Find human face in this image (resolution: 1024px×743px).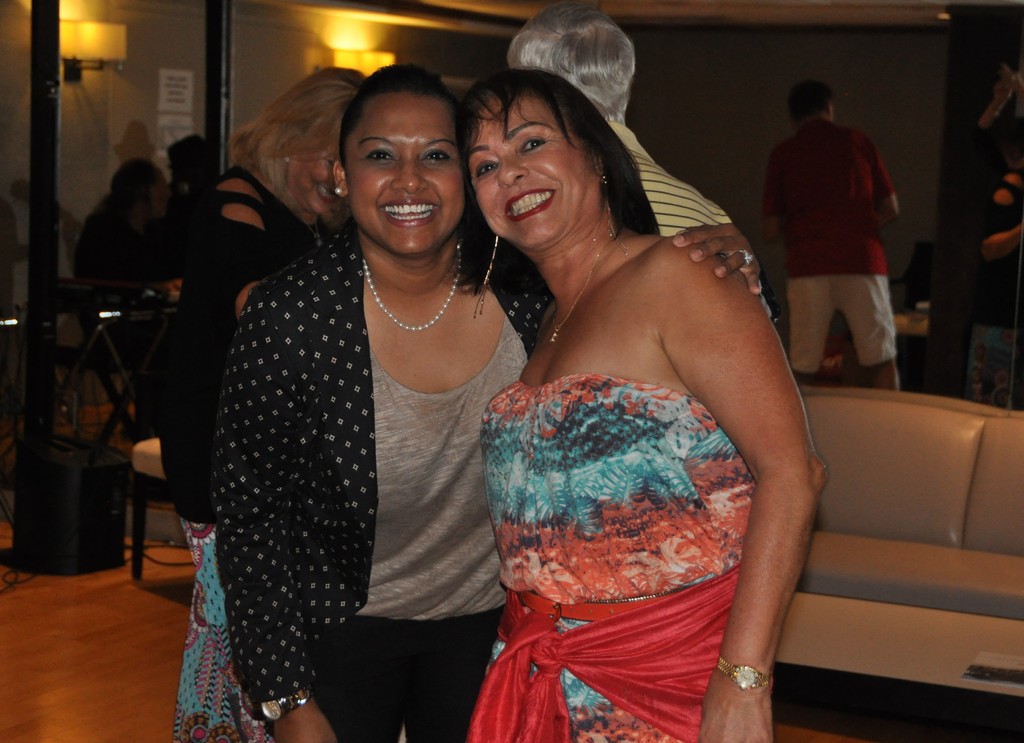
locate(348, 90, 465, 258).
